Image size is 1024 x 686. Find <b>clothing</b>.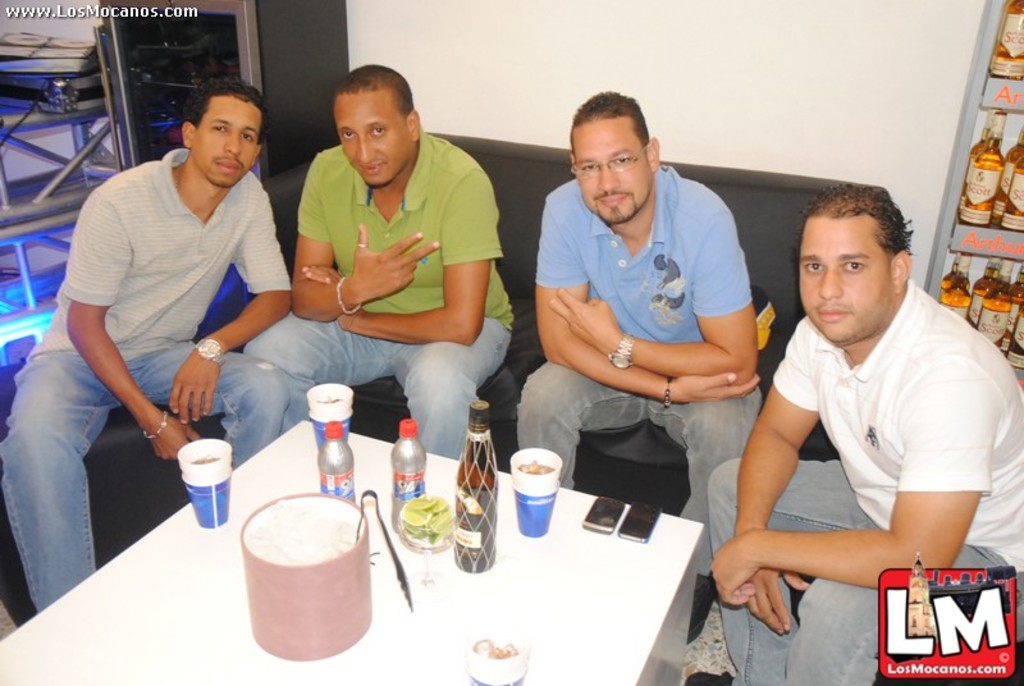
select_region(740, 232, 1000, 630).
